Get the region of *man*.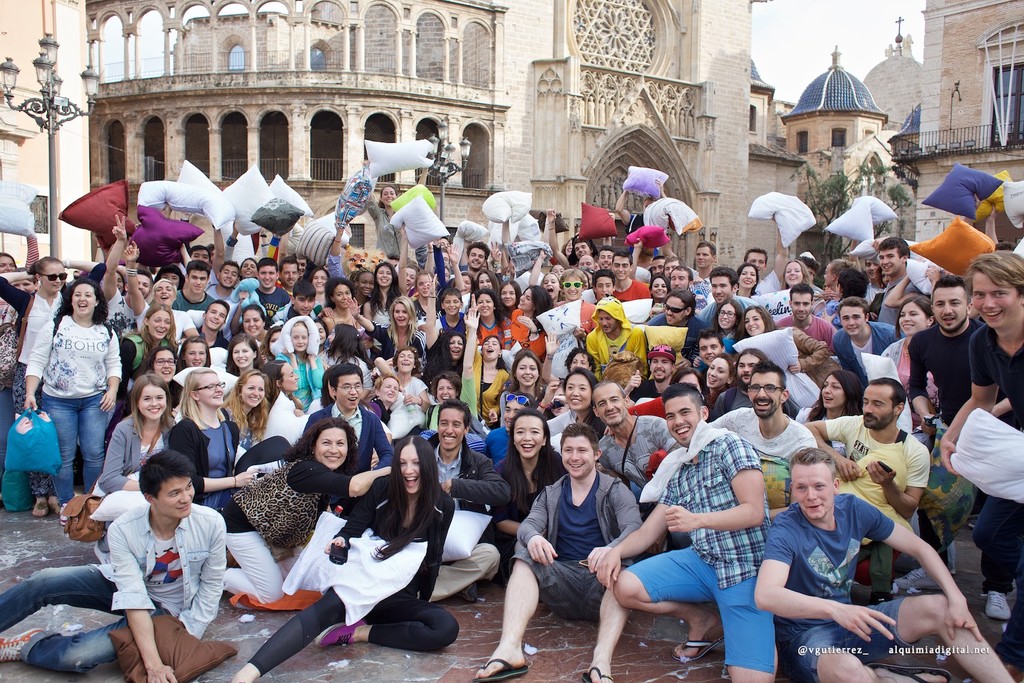
(274, 271, 330, 326).
